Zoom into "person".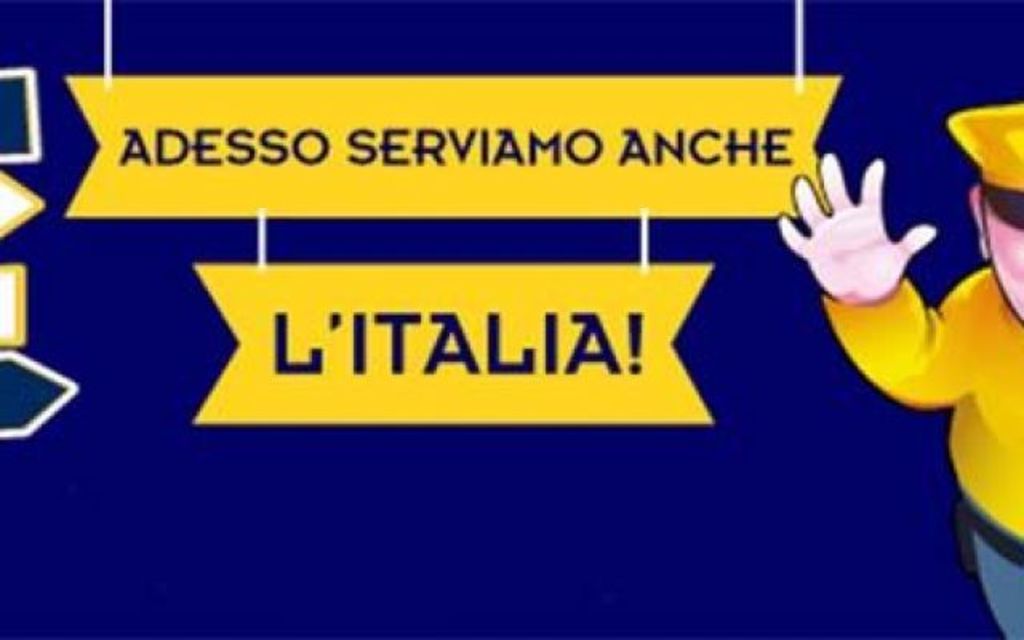
Zoom target: 776:104:1022:638.
